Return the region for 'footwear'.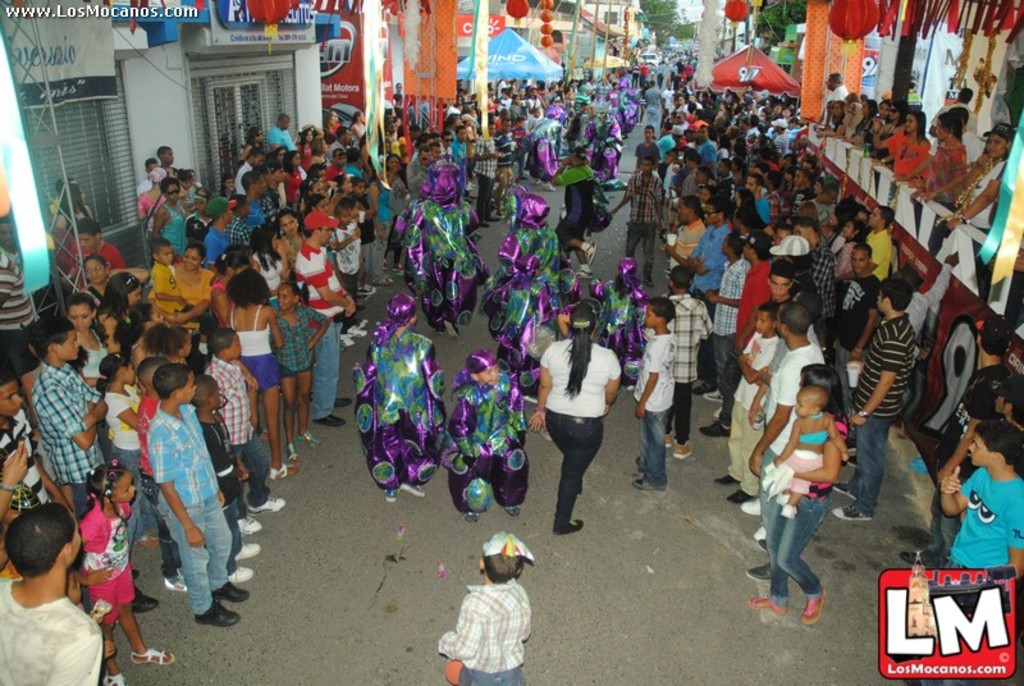
(730, 489, 756, 503).
